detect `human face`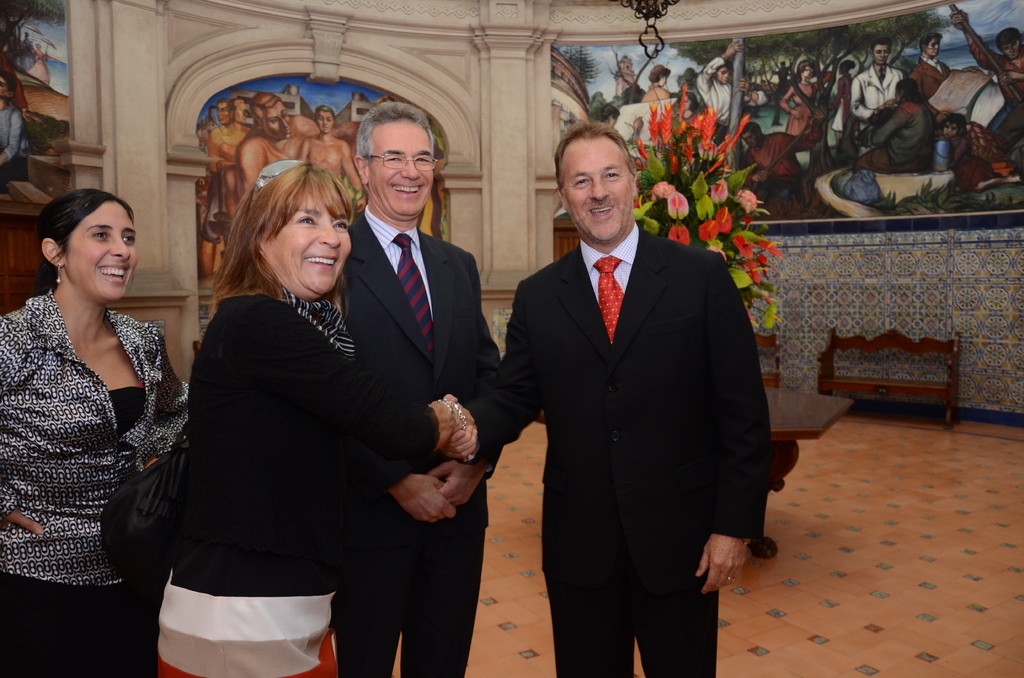
locate(268, 104, 292, 139)
